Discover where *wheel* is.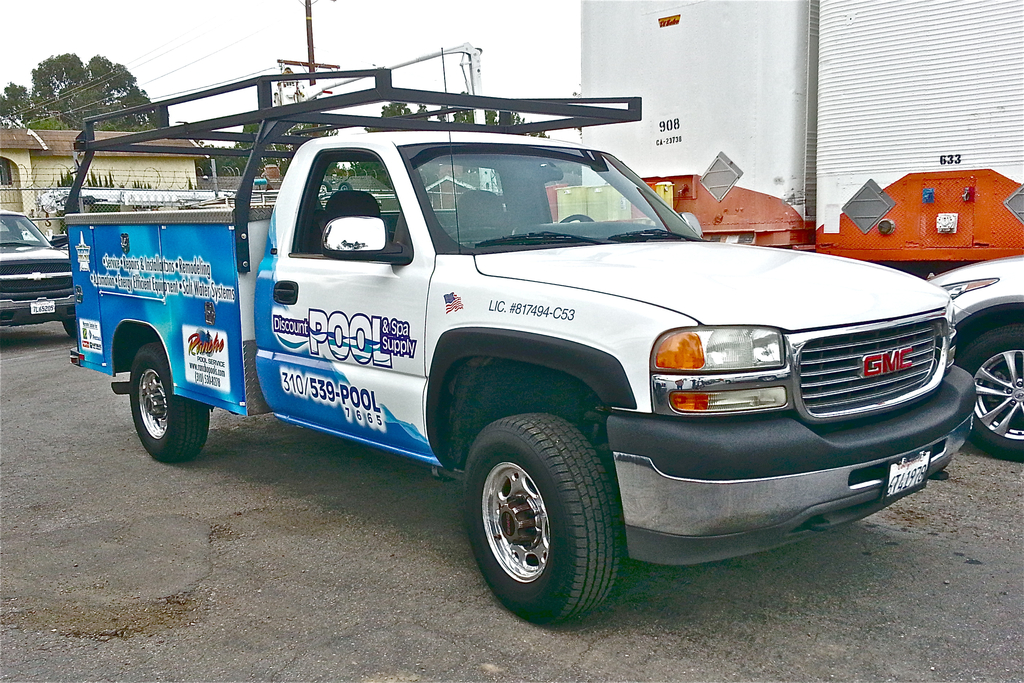
Discovered at [left=56, top=315, right=81, bottom=343].
